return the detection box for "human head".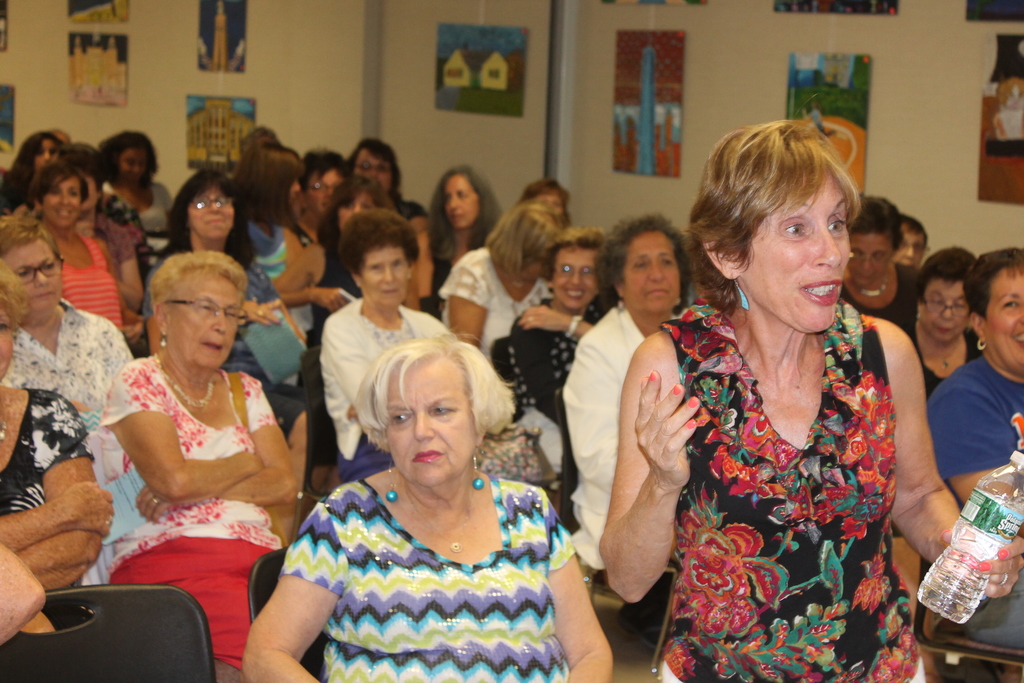
548:229:600:309.
